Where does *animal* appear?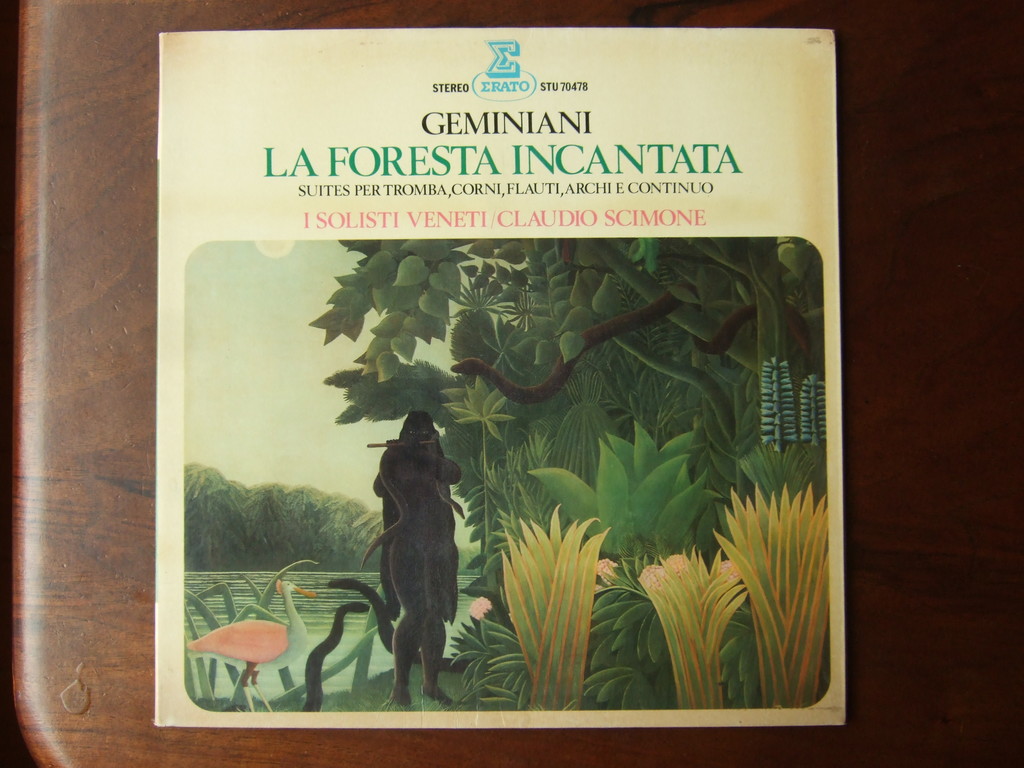
Appears at left=369, top=408, right=460, bottom=701.
